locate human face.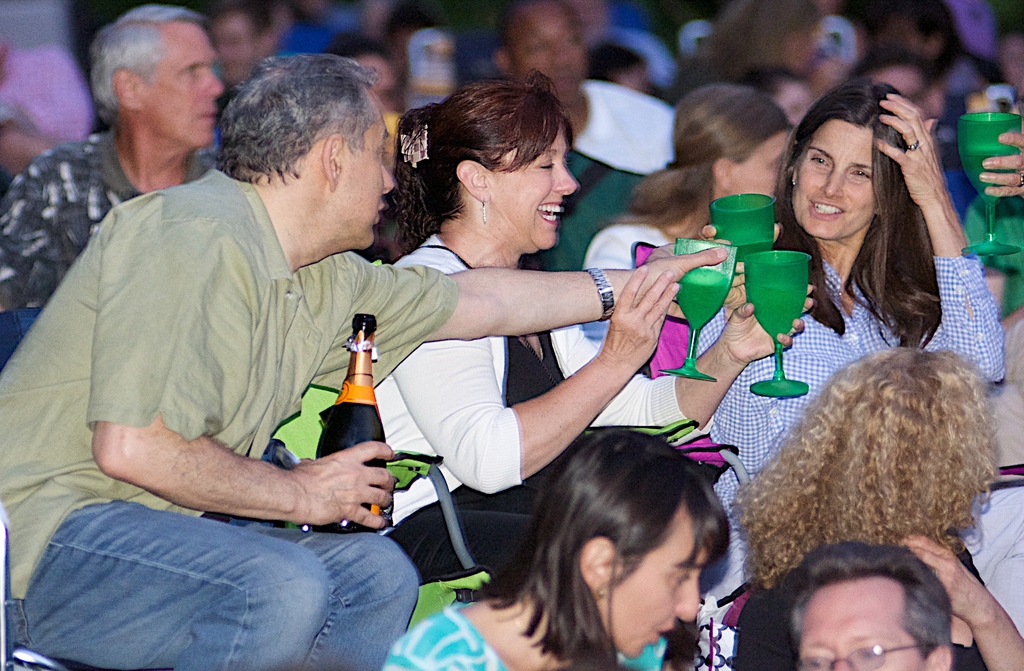
Bounding box: 732, 136, 785, 206.
